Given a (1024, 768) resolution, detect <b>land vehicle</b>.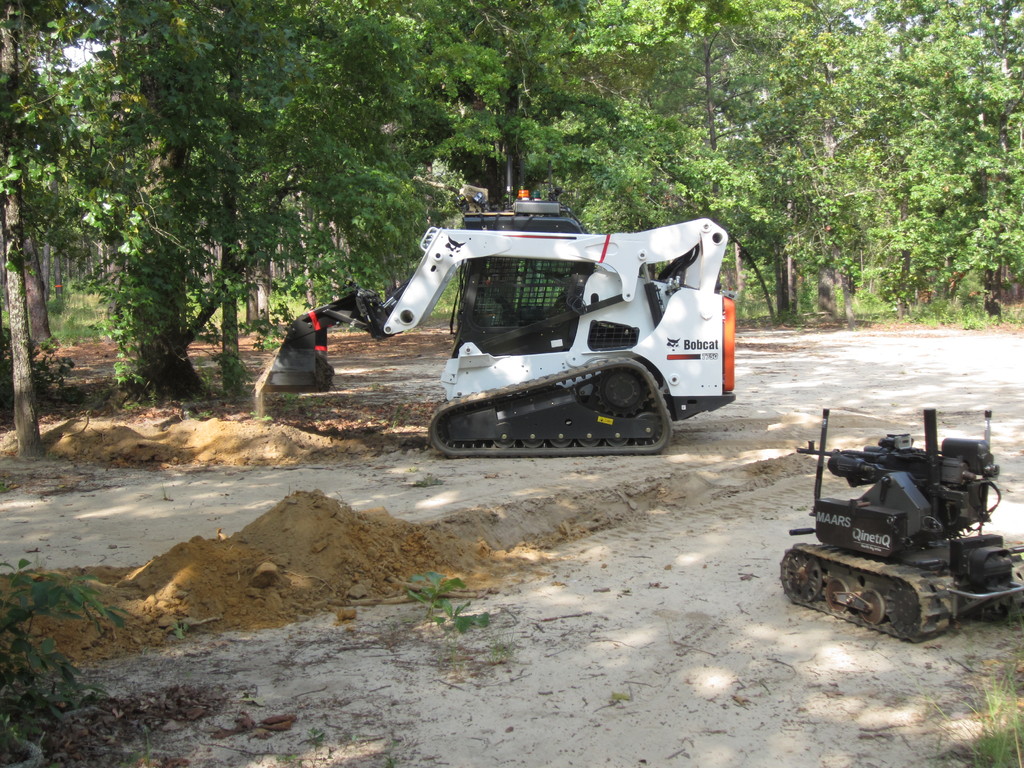
[x1=263, y1=188, x2=738, y2=458].
